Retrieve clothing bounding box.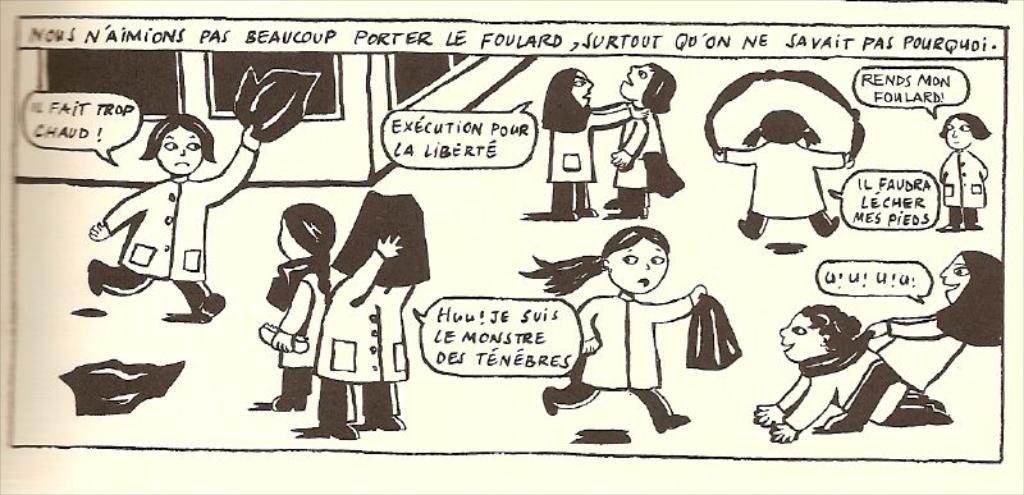
Bounding box: <bbox>722, 141, 847, 233</bbox>.
